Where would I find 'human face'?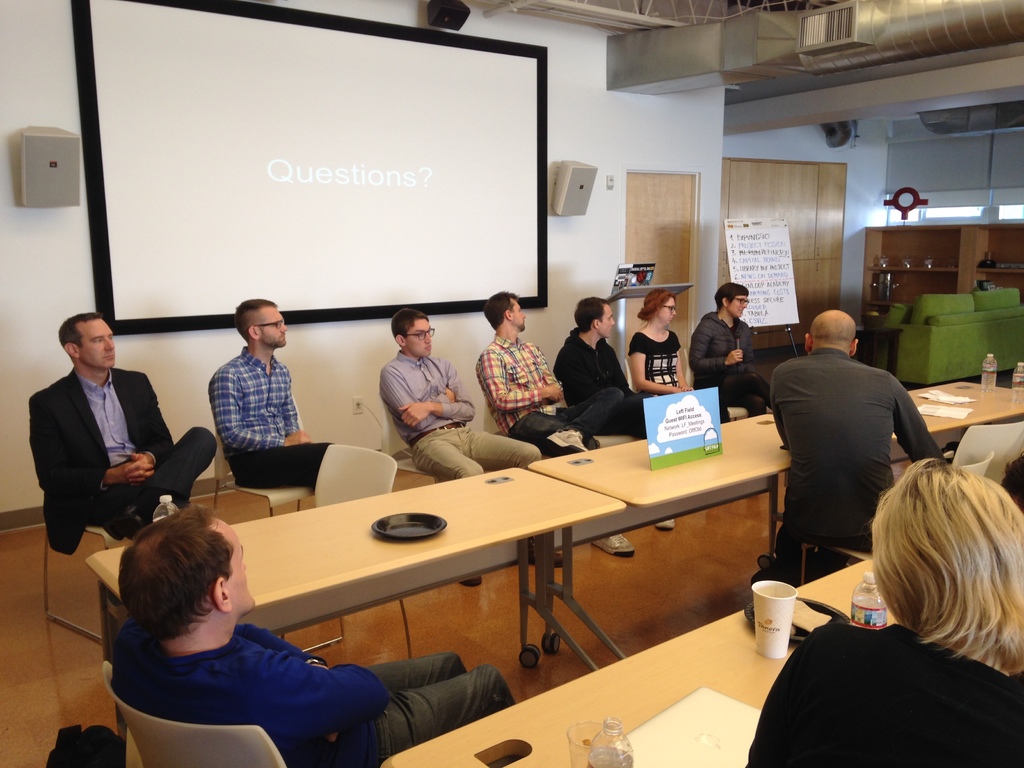
At pyautogui.locateOnScreen(260, 307, 285, 348).
